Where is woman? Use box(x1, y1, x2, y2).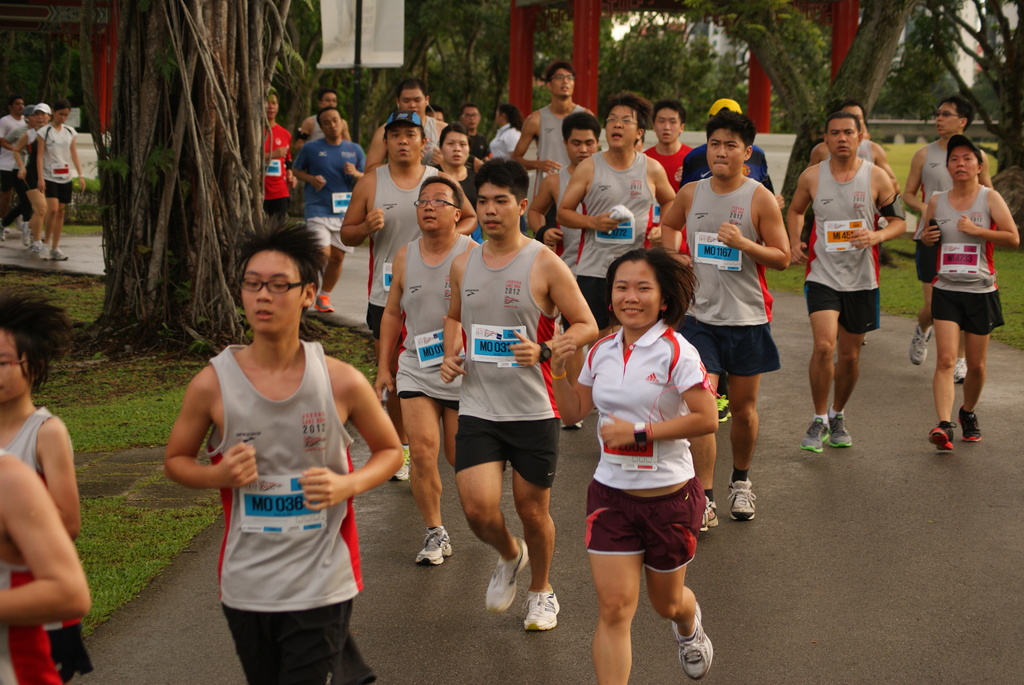
box(561, 223, 743, 674).
